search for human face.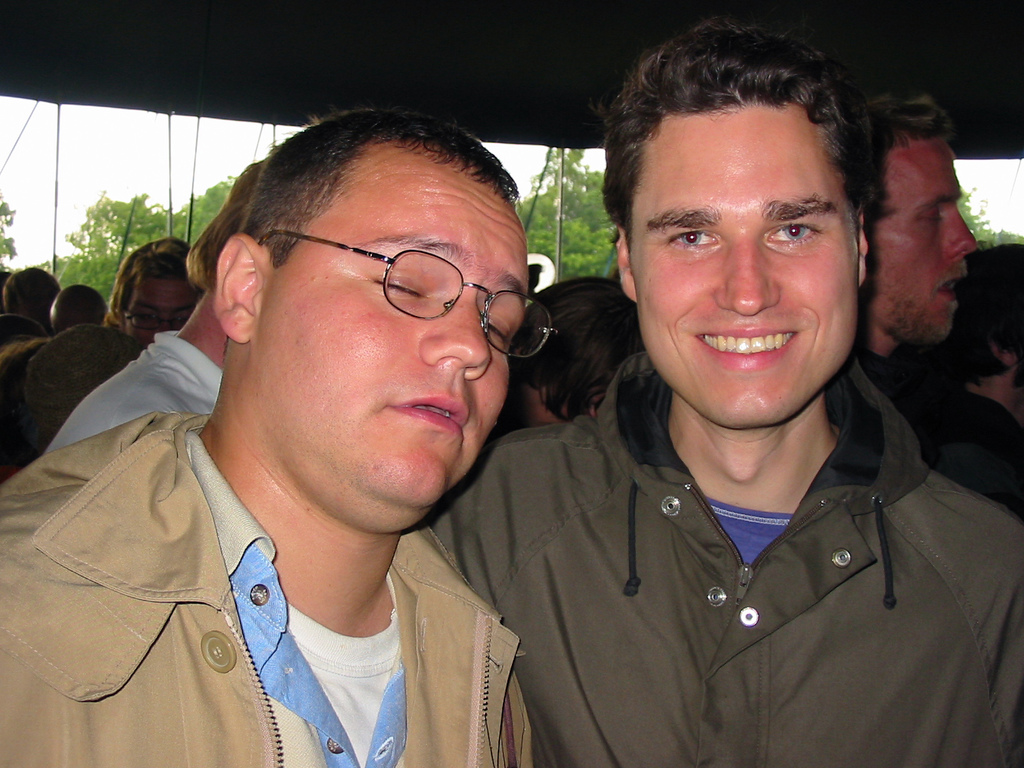
Found at l=263, t=146, r=527, b=508.
